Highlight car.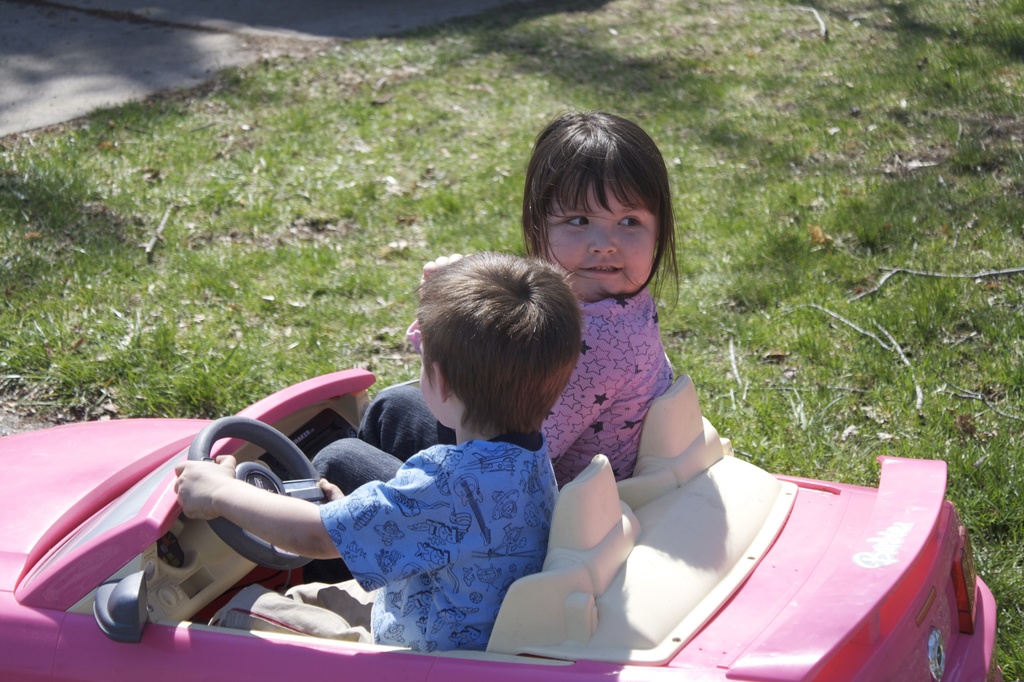
Highlighted region: {"left": 26, "top": 364, "right": 1000, "bottom": 681}.
